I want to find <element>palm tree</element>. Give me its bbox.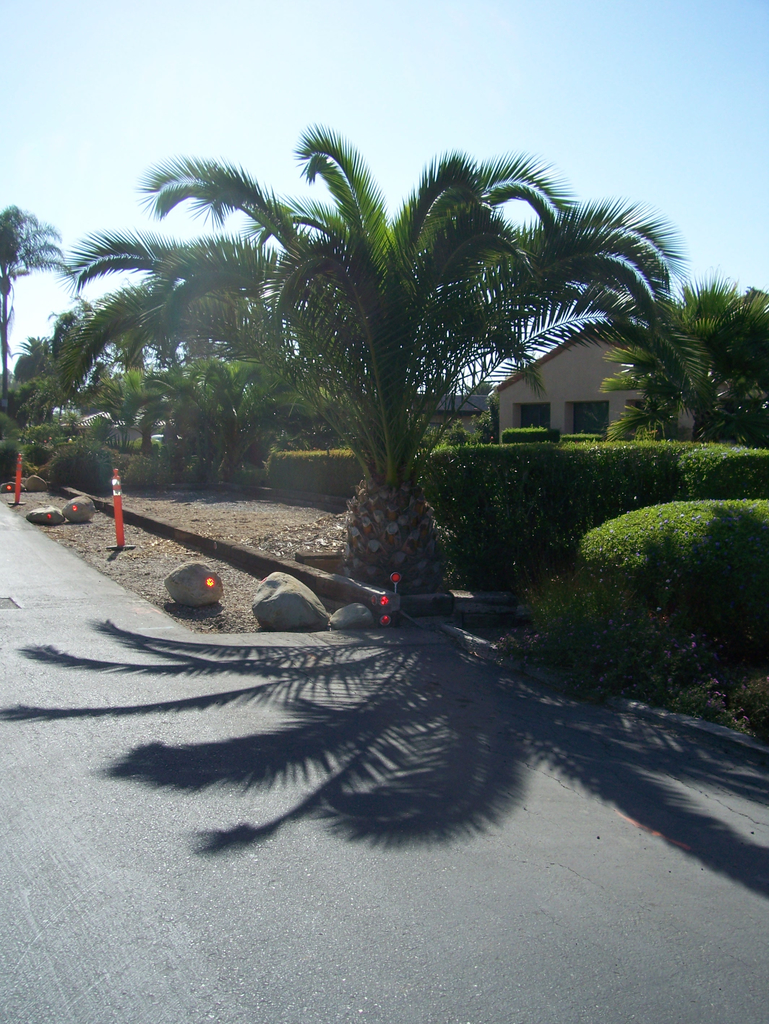
Rect(602, 286, 768, 447).
